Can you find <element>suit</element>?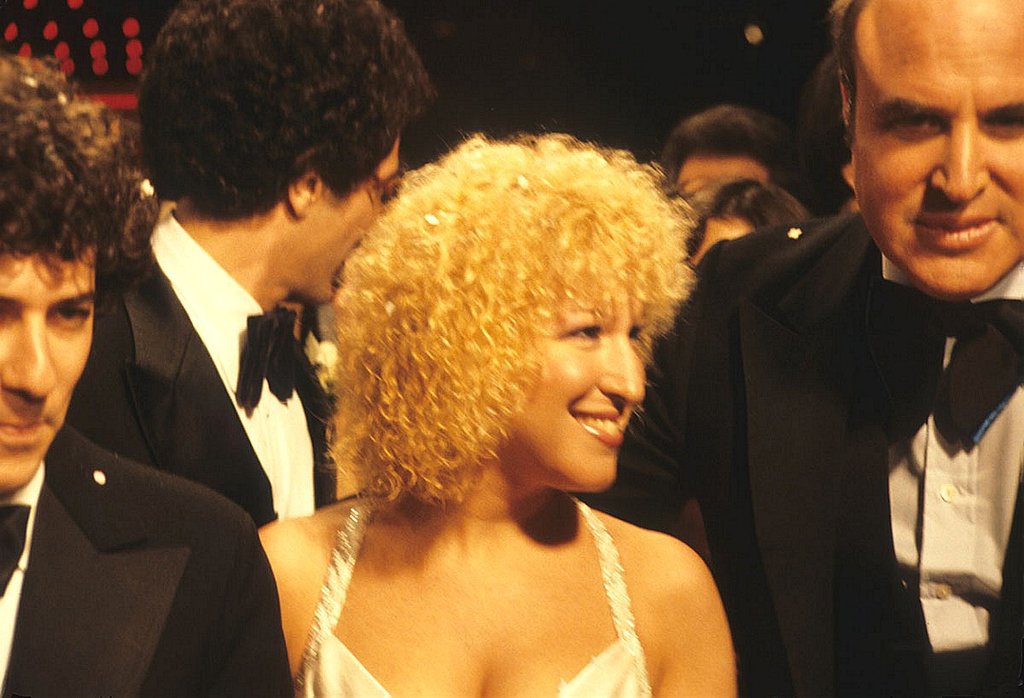
Yes, bounding box: bbox=(0, 420, 294, 697).
